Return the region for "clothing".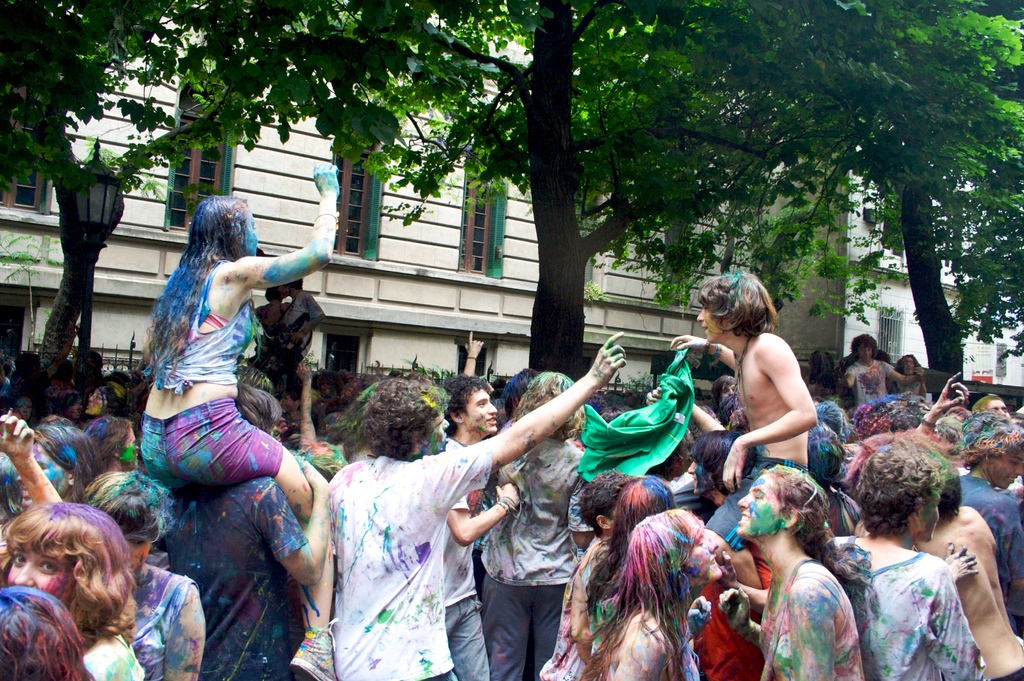
(134,242,304,516).
